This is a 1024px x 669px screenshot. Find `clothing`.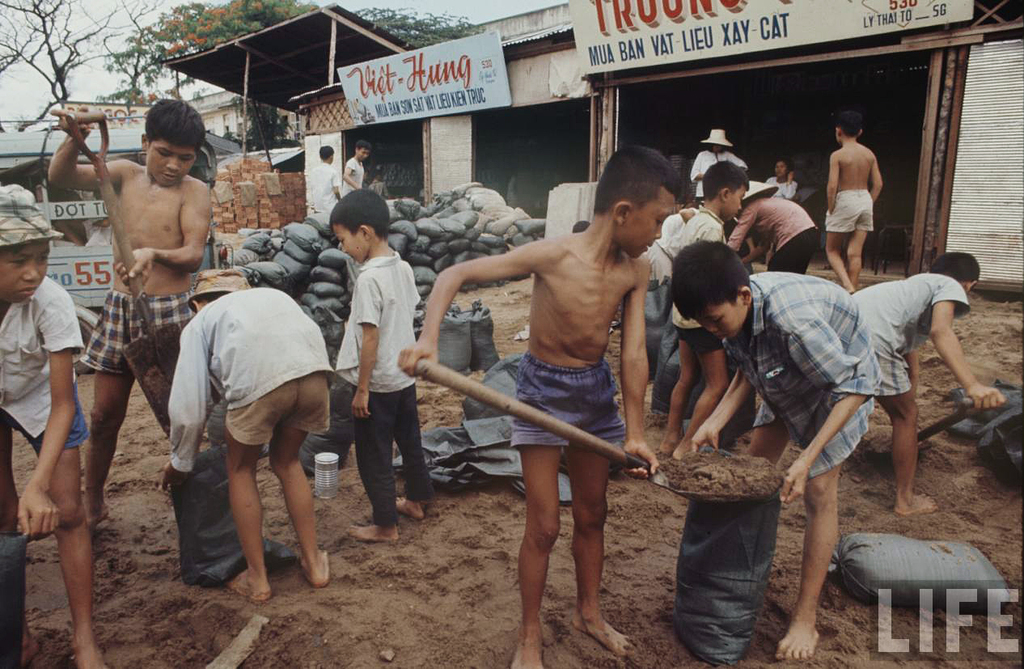
Bounding box: l=341, t=155, r=364, b=195.
